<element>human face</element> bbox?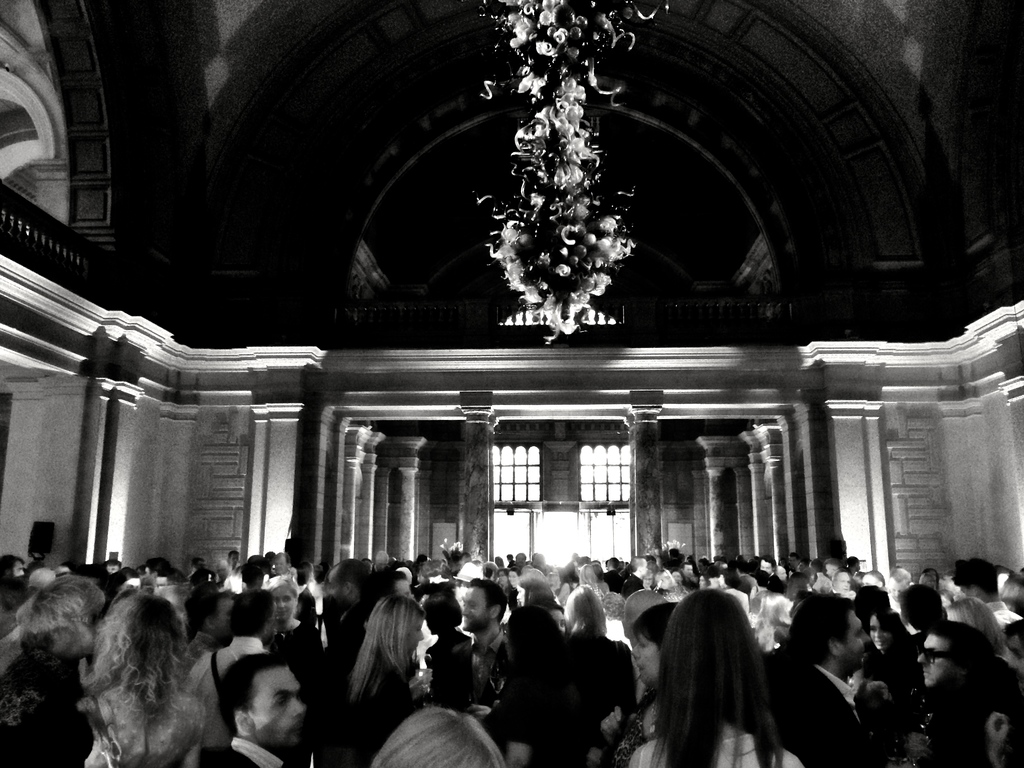
<region>253, 659, 306, 752</region>
